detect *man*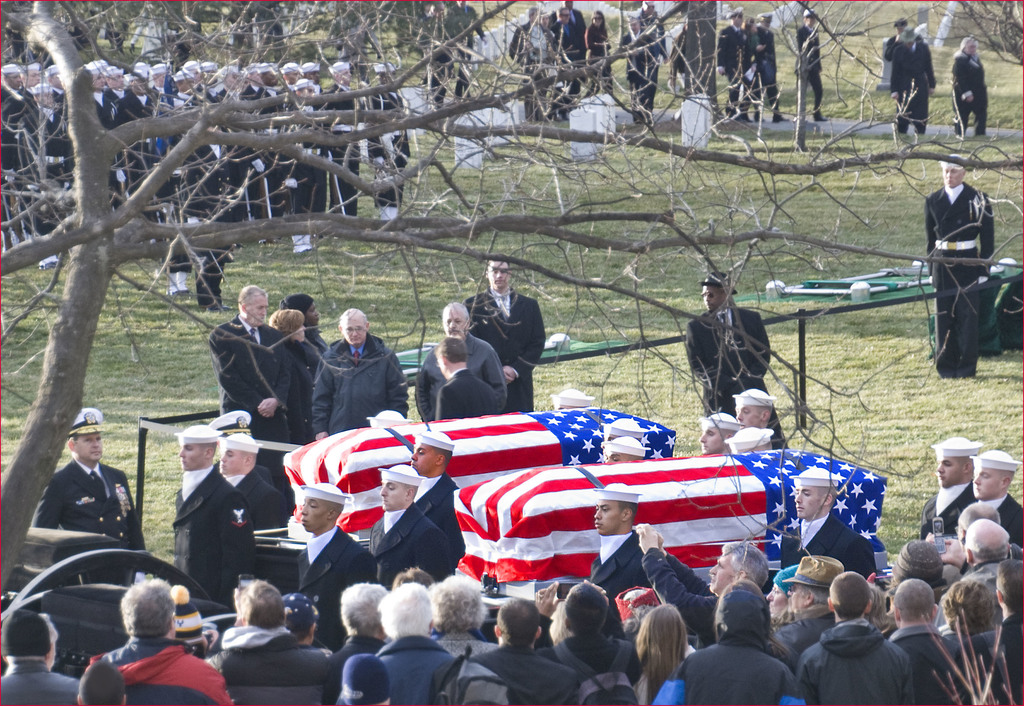
329:575:394:657
